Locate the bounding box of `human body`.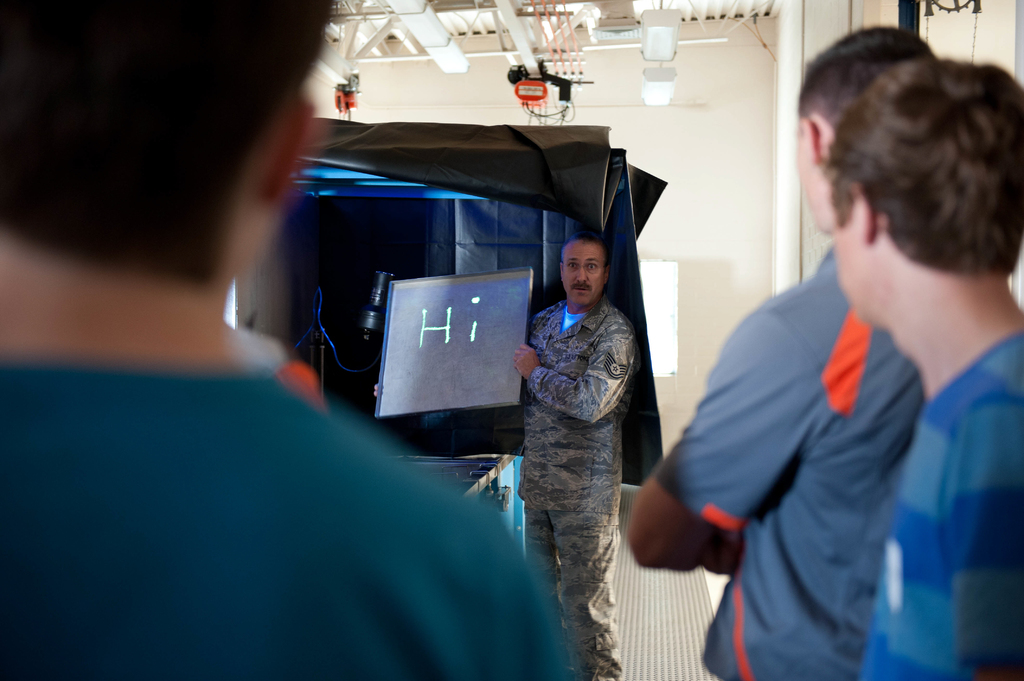
Bounding box: [1,0,585,679].
